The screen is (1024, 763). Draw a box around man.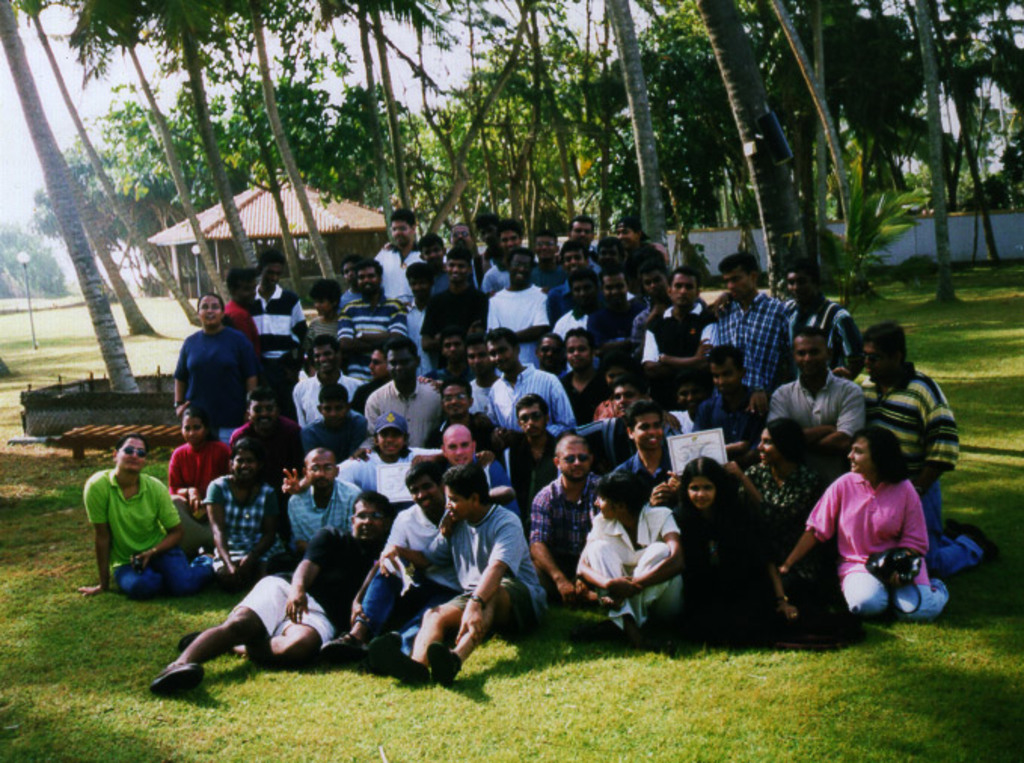
locate(538, 226, 556, 259).
